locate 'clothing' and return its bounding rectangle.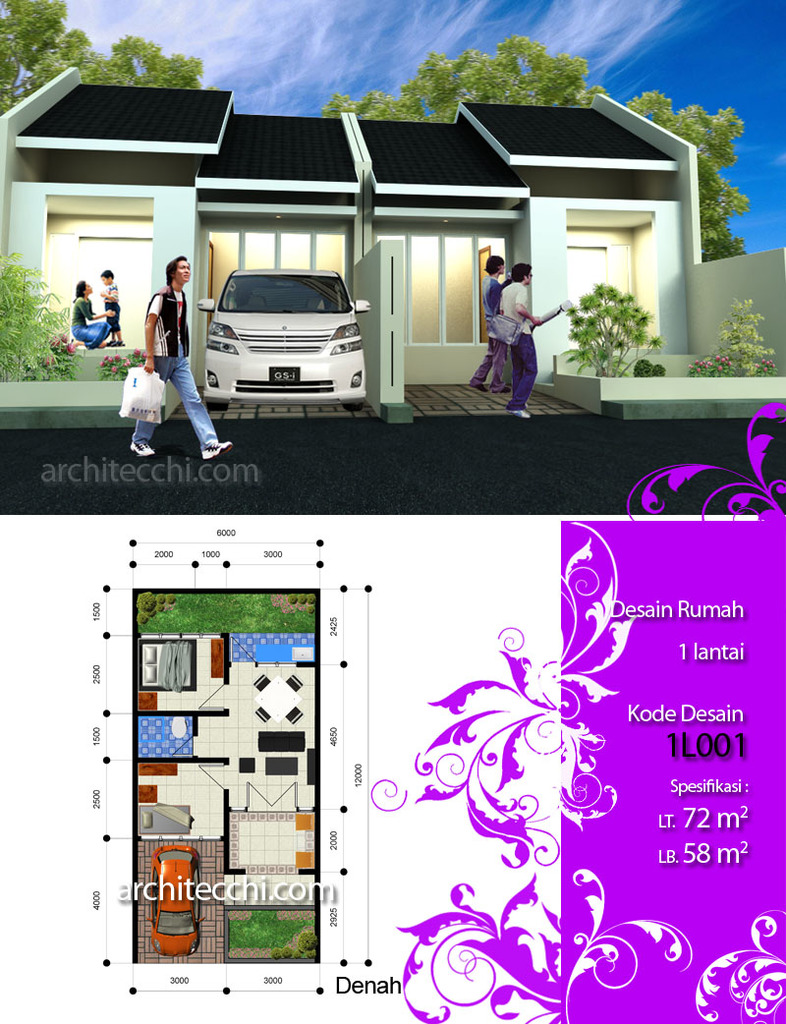
left=105, top=281, right=121, bottom=336.
